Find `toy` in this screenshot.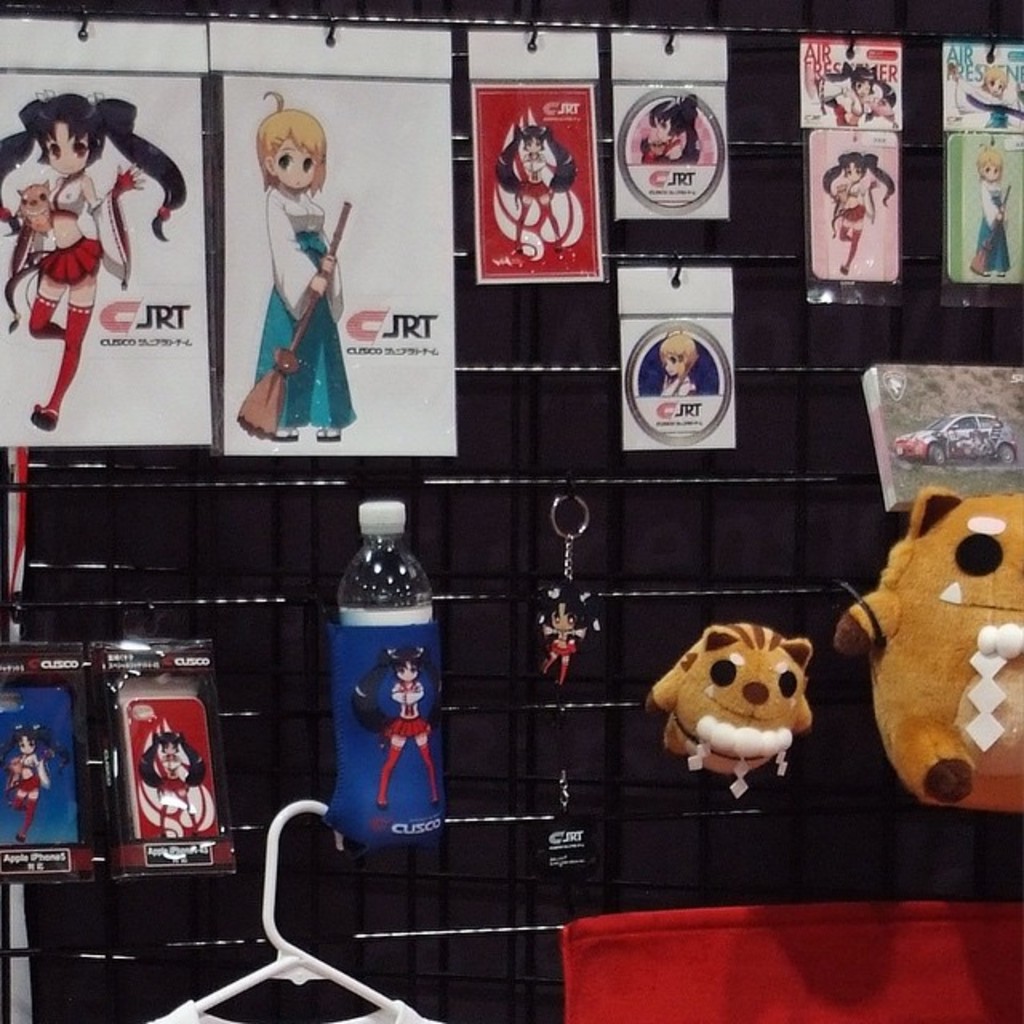
The bounding box for `toy` is left=896, top=413, right=1019, bottom=466.
